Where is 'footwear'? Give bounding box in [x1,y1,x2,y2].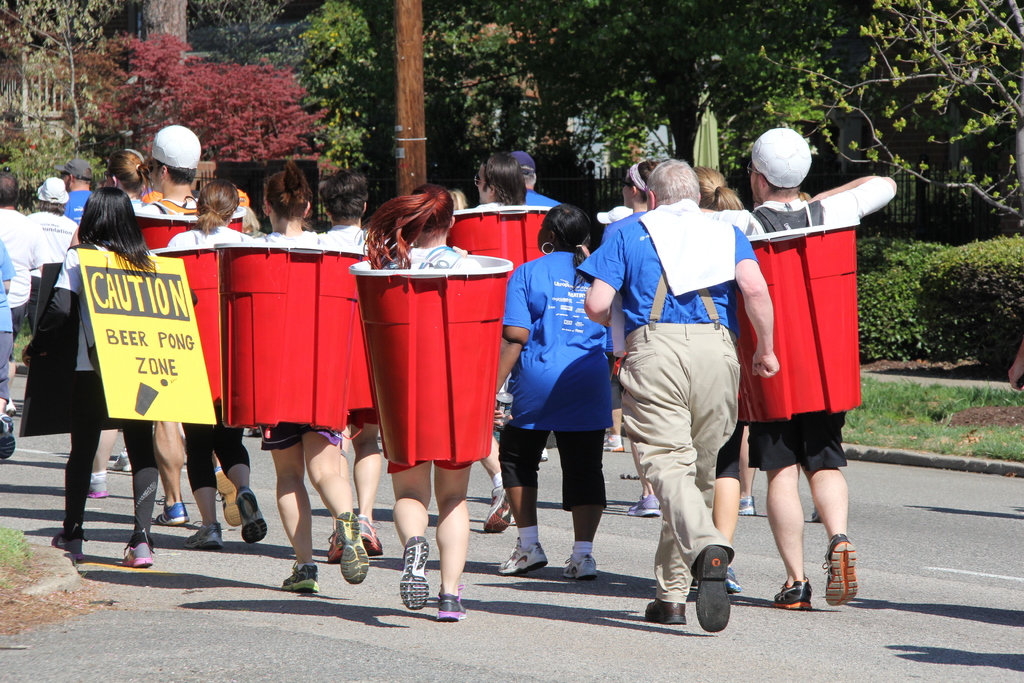
[153,502,190,527].
